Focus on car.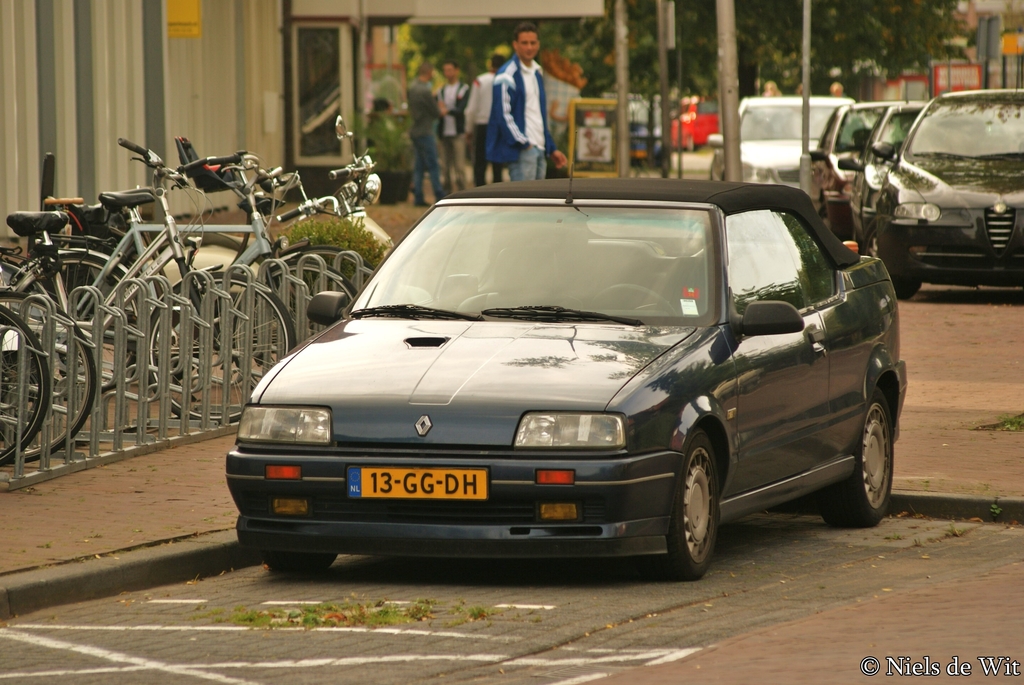
Focused at rect(668, 91, 716, 156).
